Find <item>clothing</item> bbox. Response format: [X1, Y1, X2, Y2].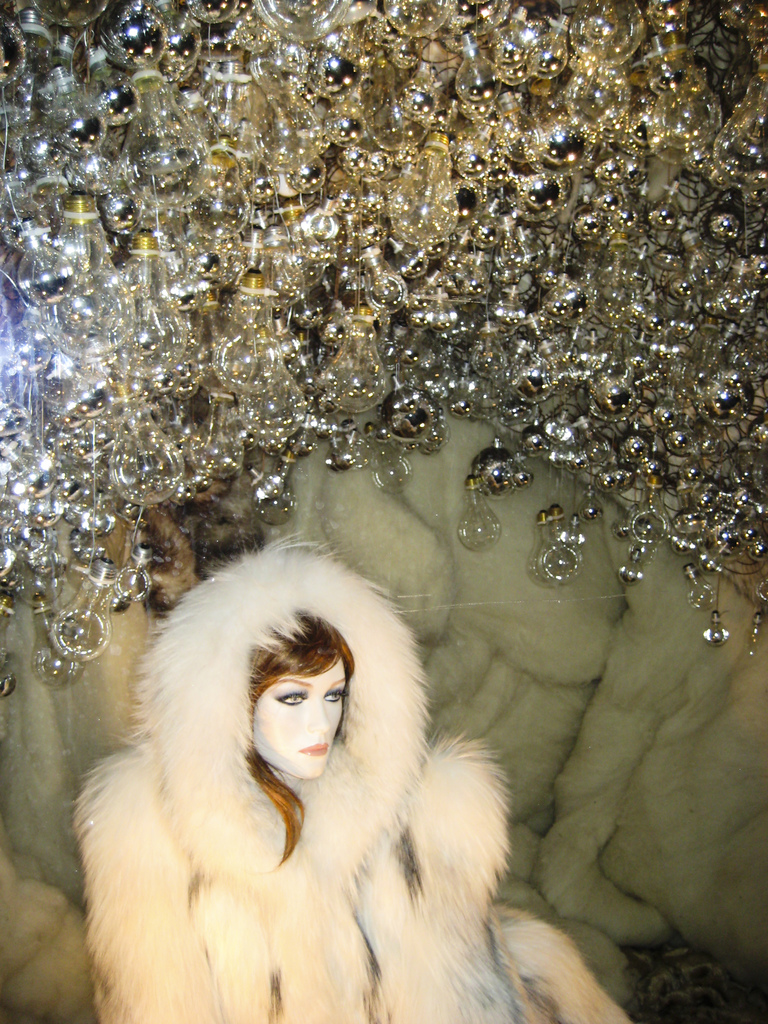
[51, 614, 595, 1005].
